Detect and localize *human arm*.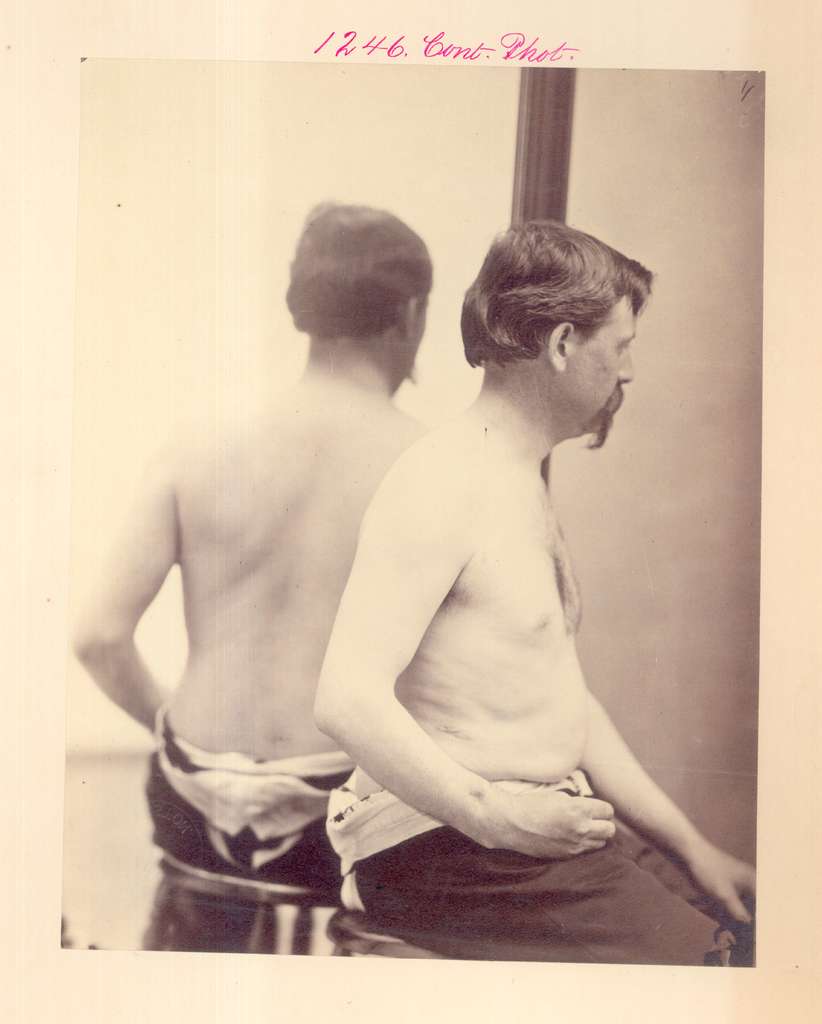
Localized at (x1=309, y1=443, x2=623, y2=863).
